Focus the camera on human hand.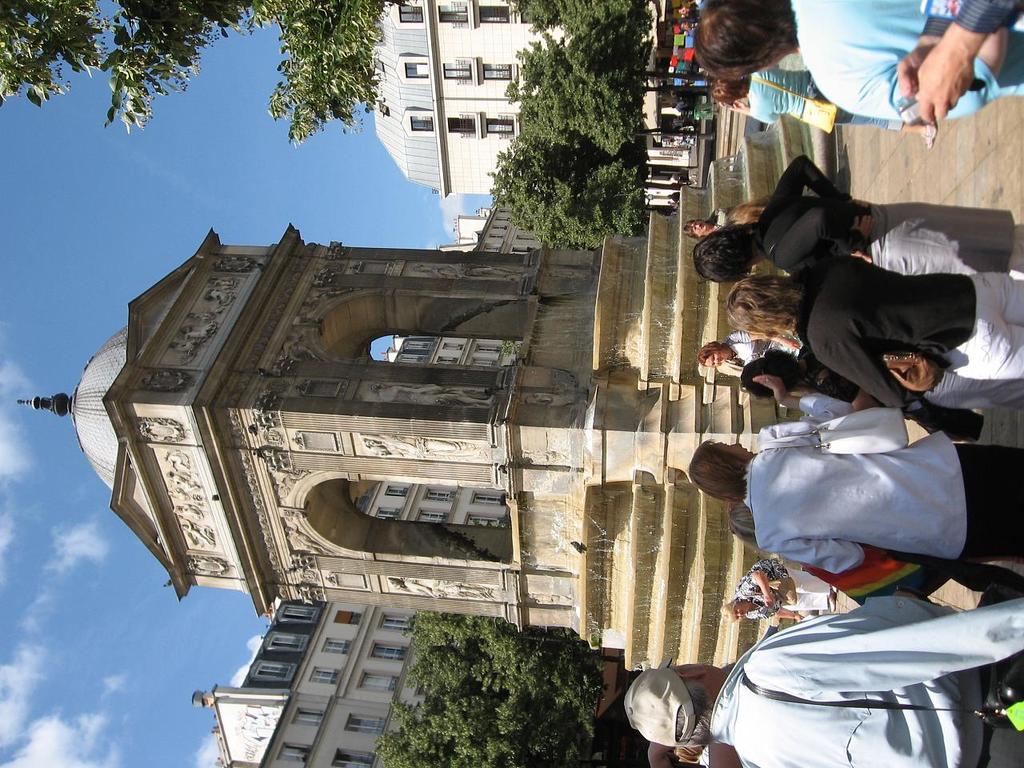
Focus region: 894,14,999,120.
